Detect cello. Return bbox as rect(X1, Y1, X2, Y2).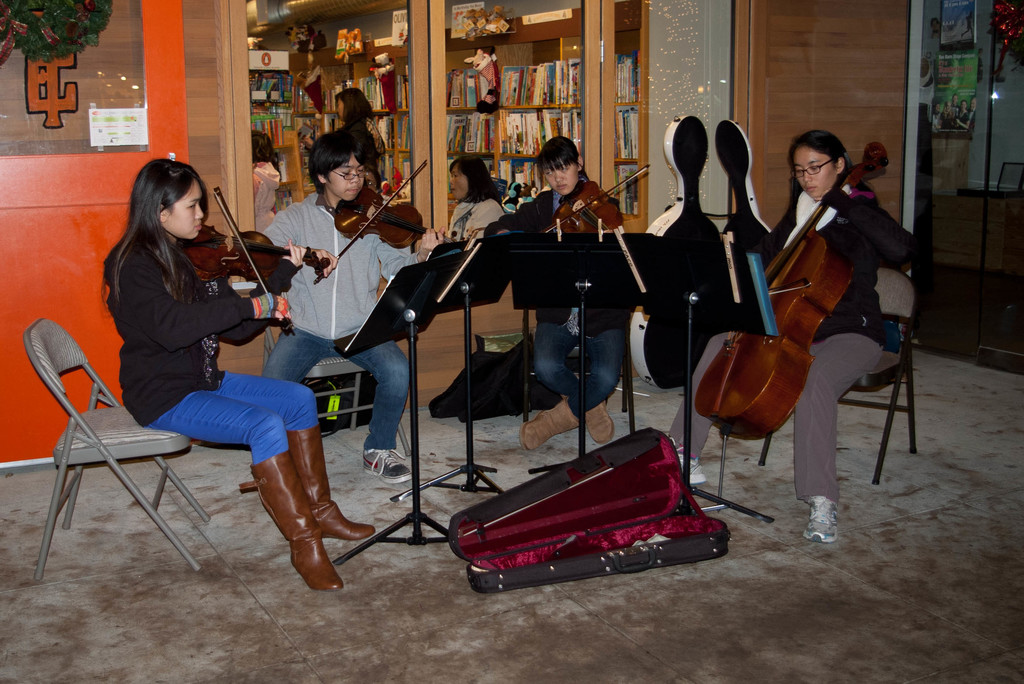
rect(177, 185, 330, 331).
